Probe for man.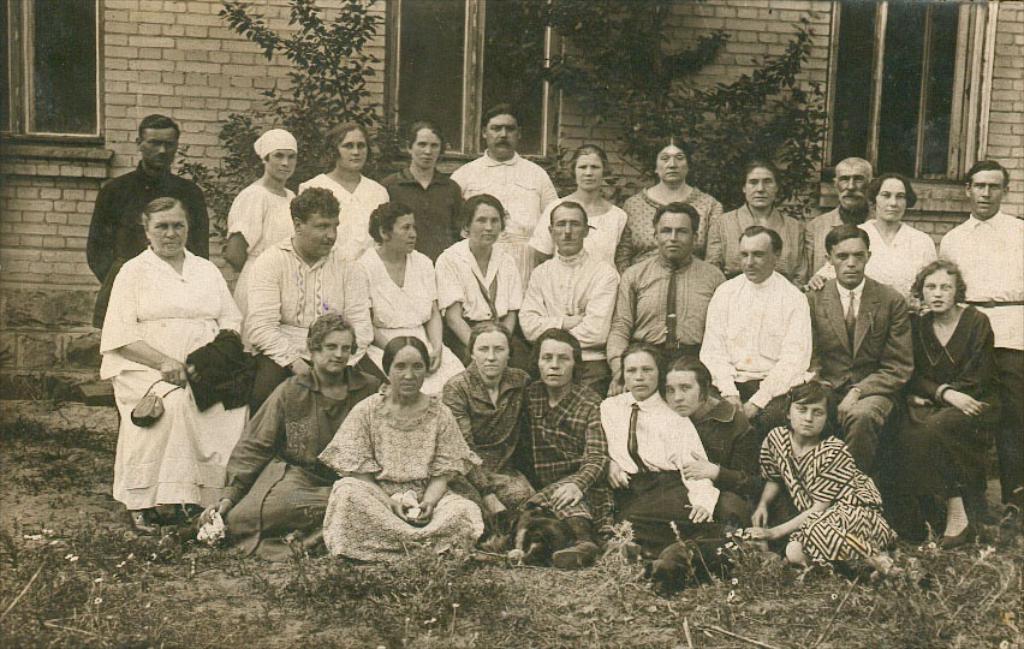
Probe result: 708 227 821 424.
